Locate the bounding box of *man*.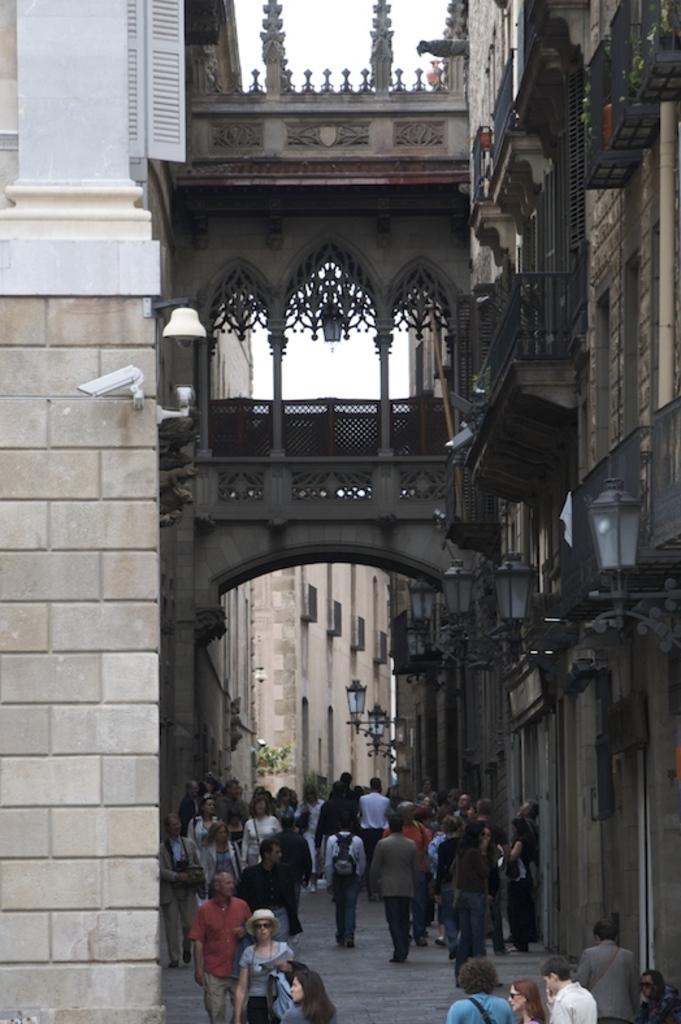
Bounding box: bbox(582, 916, 646, 1023).
